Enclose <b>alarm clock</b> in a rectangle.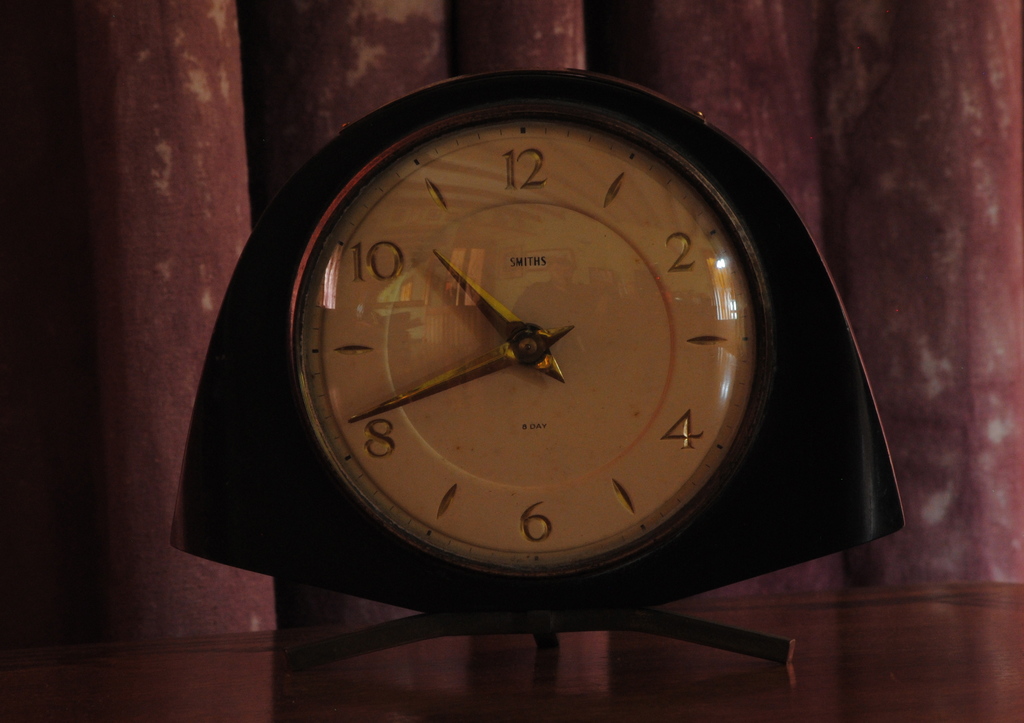
x1=172, y1=65, x2=902, y2=660.
